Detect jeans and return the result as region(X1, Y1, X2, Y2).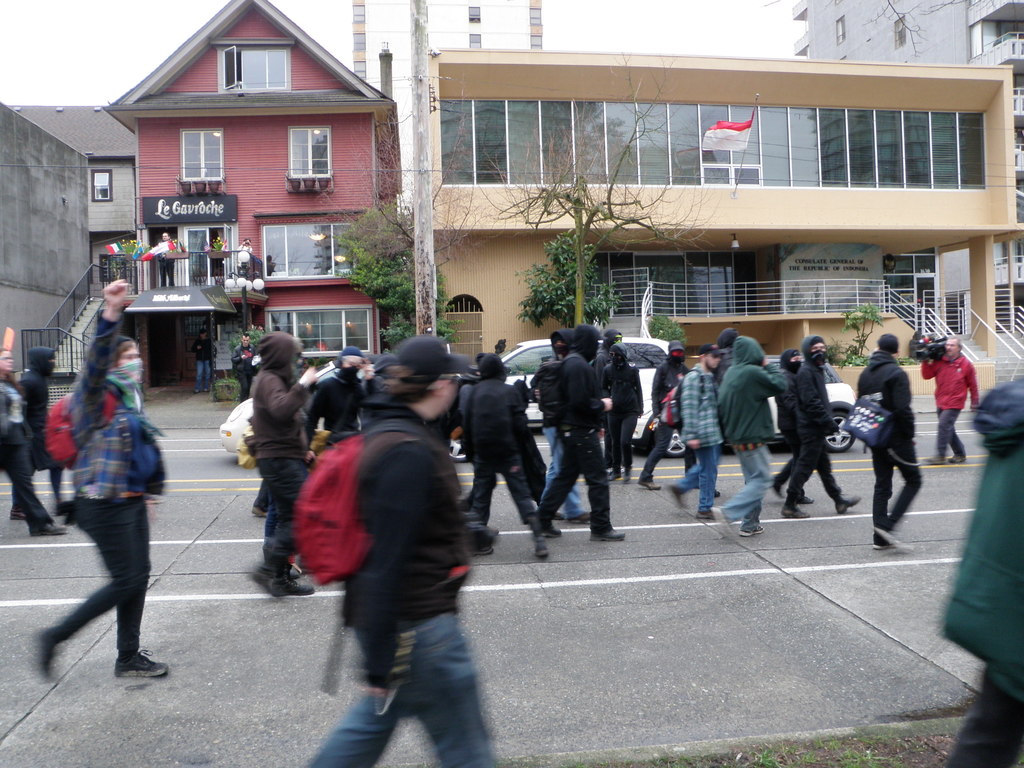
region(935, 410, 964, 458).
